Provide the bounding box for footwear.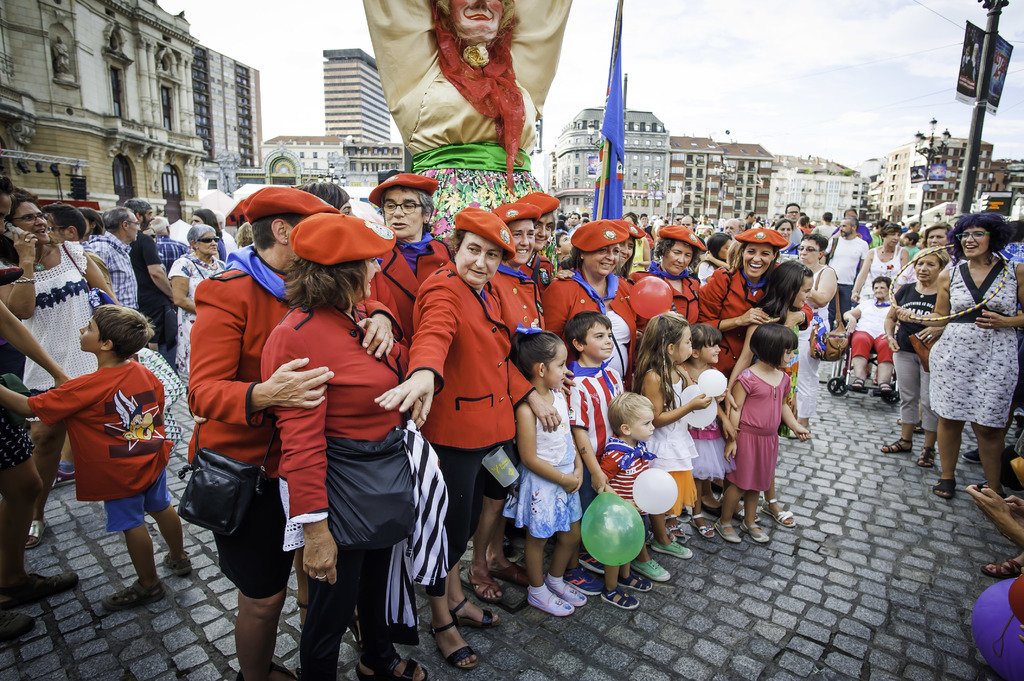
[x1=652, y1=540, x2=692, y2=557].
